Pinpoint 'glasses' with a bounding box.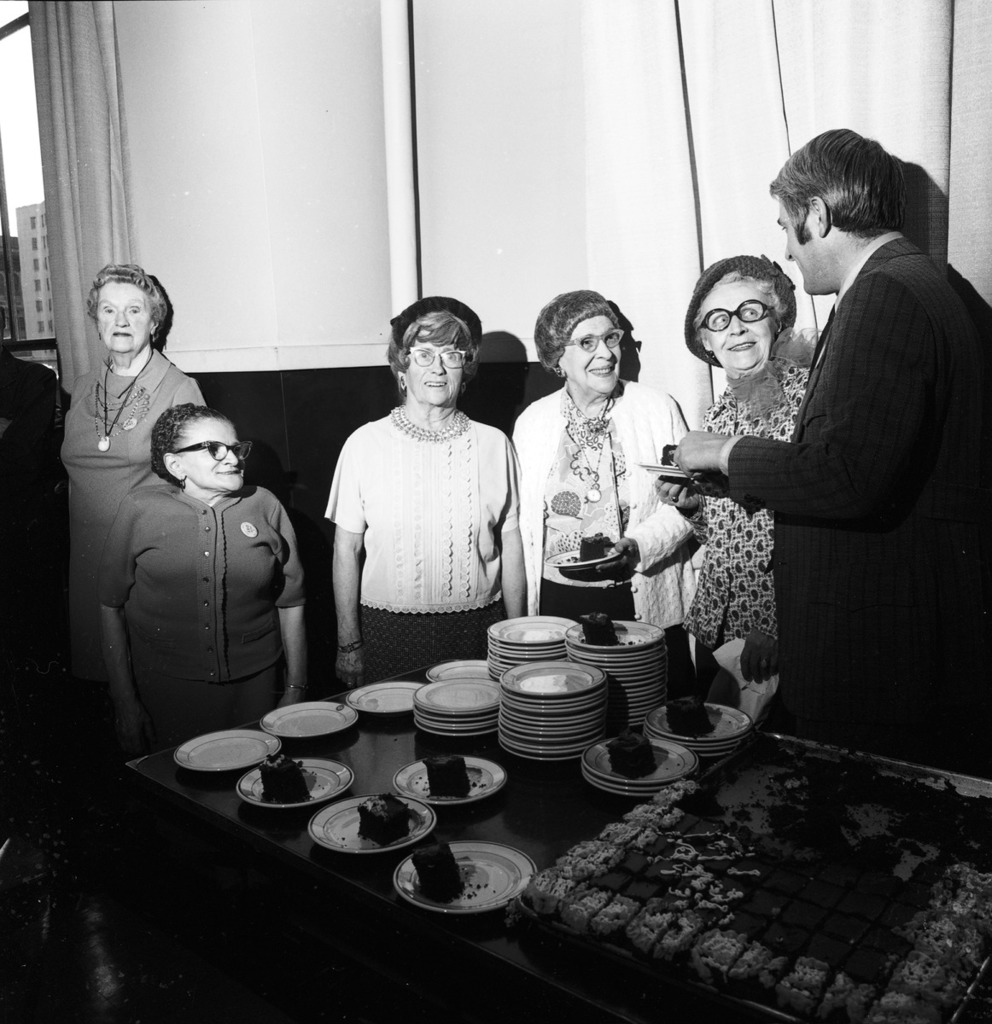
left=566, top=323, right=628, bottom=355.
